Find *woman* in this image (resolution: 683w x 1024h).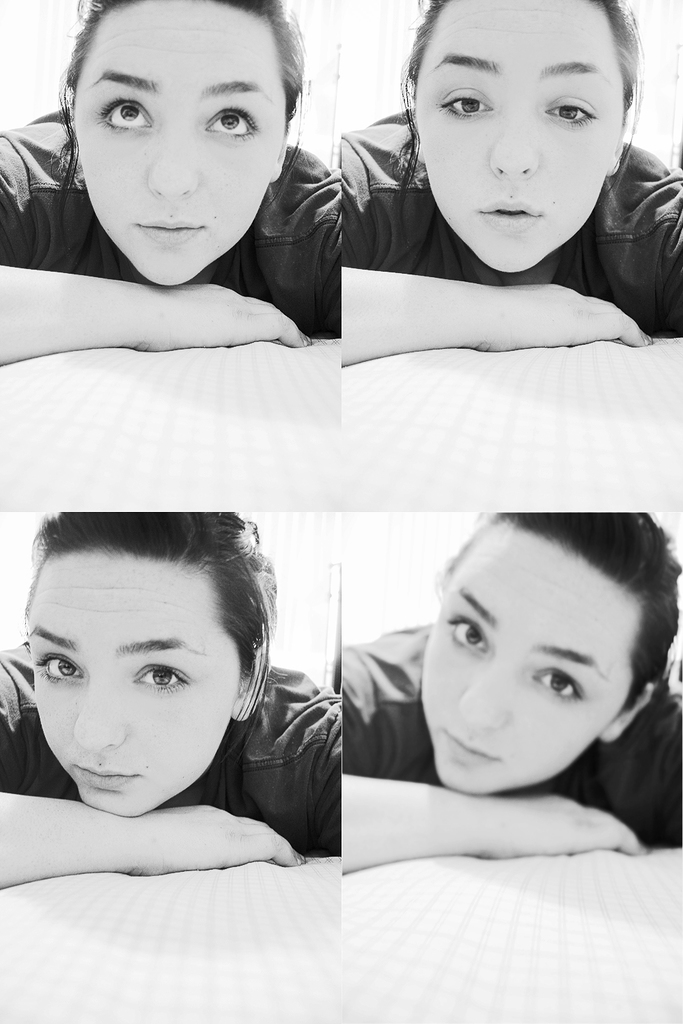
x1=0, y1=0, x2=341, y2=360.
